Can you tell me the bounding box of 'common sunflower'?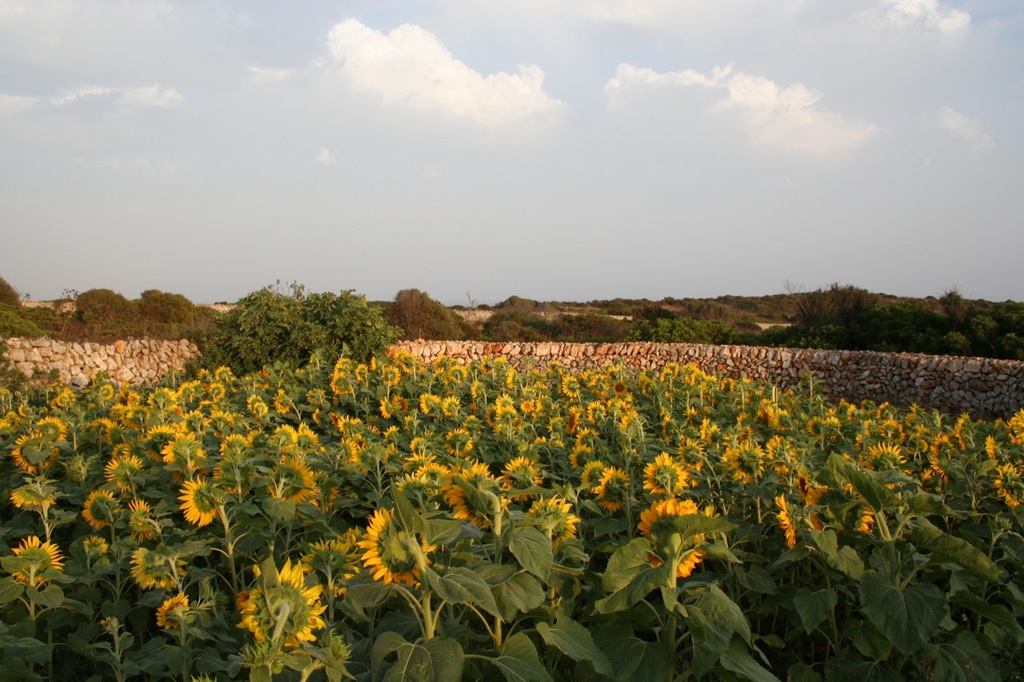
(269,421,296,452).
